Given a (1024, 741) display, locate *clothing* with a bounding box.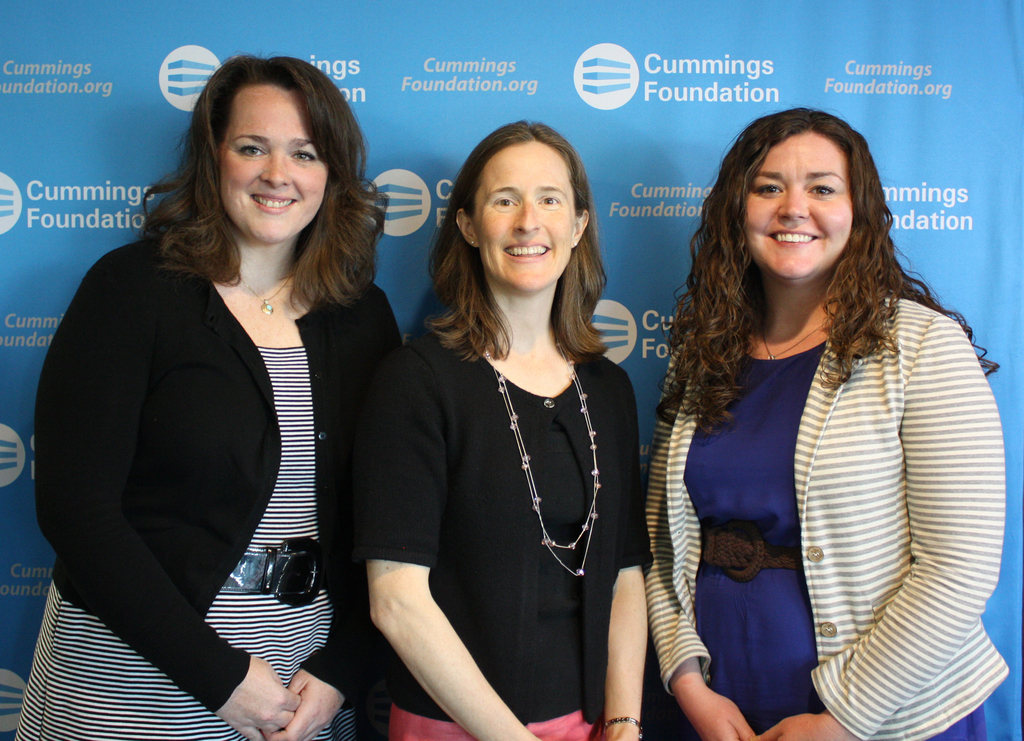
Located: <box>33,234,406,740</box>.
